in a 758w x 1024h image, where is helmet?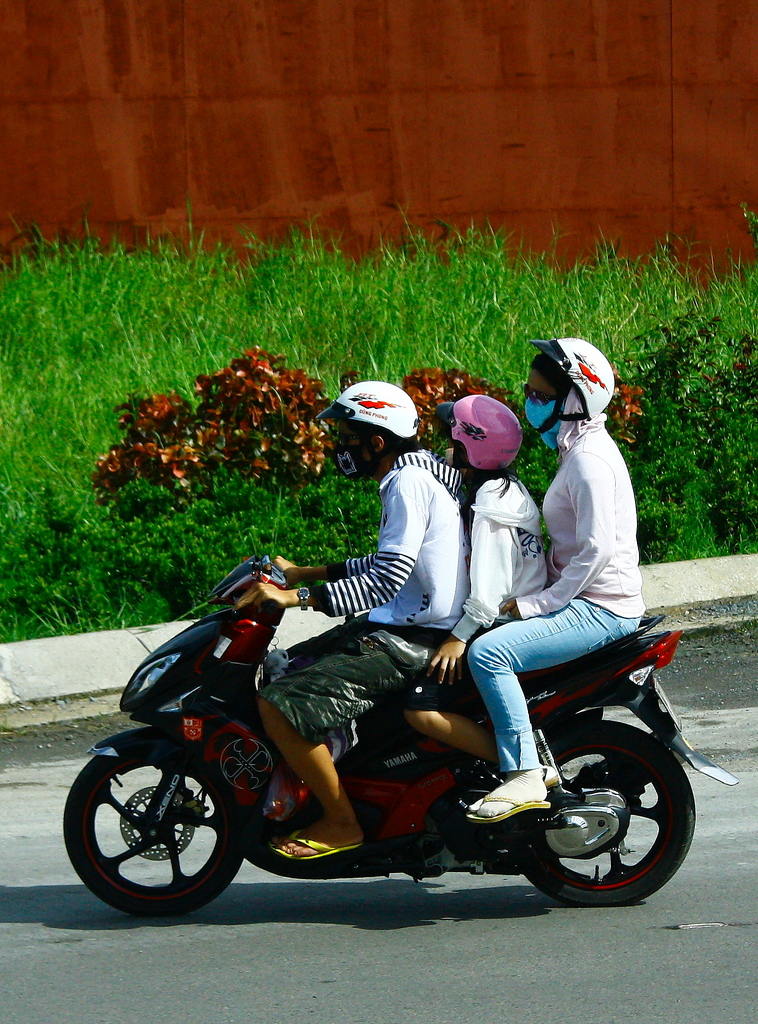
detection(430, 391, 522, 475).
